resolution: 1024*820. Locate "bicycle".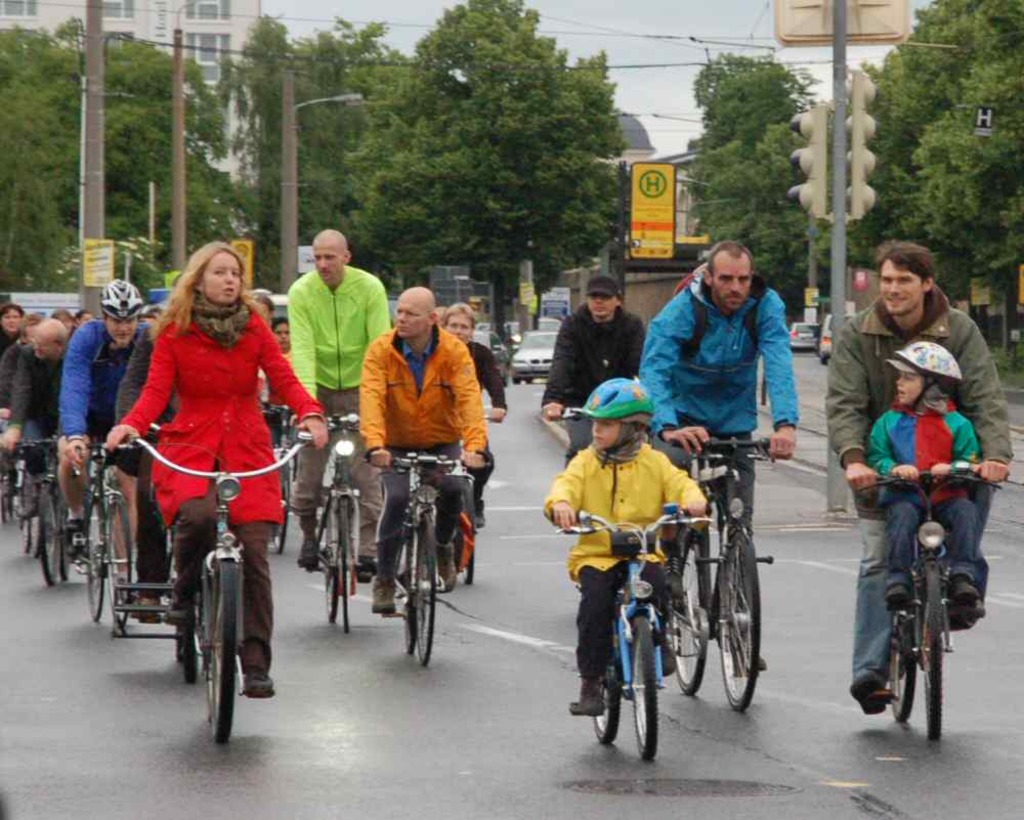
858 462 985 748.
